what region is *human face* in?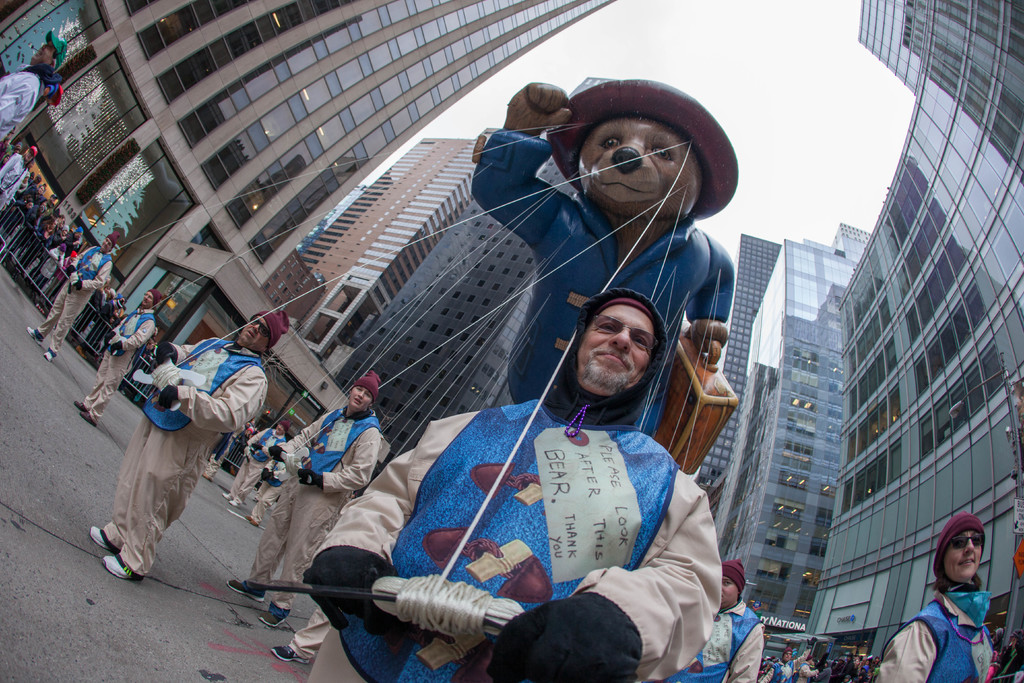
(142, 288, 155, 303).
